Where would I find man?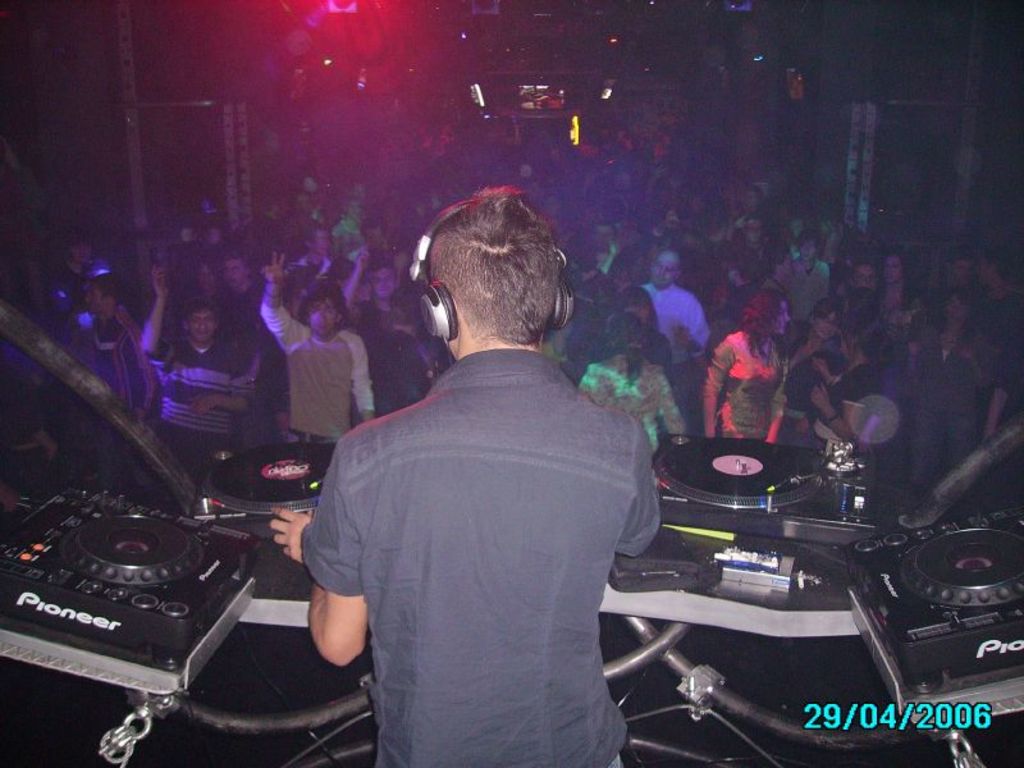
At bbox(283, 198, 686, 755).
